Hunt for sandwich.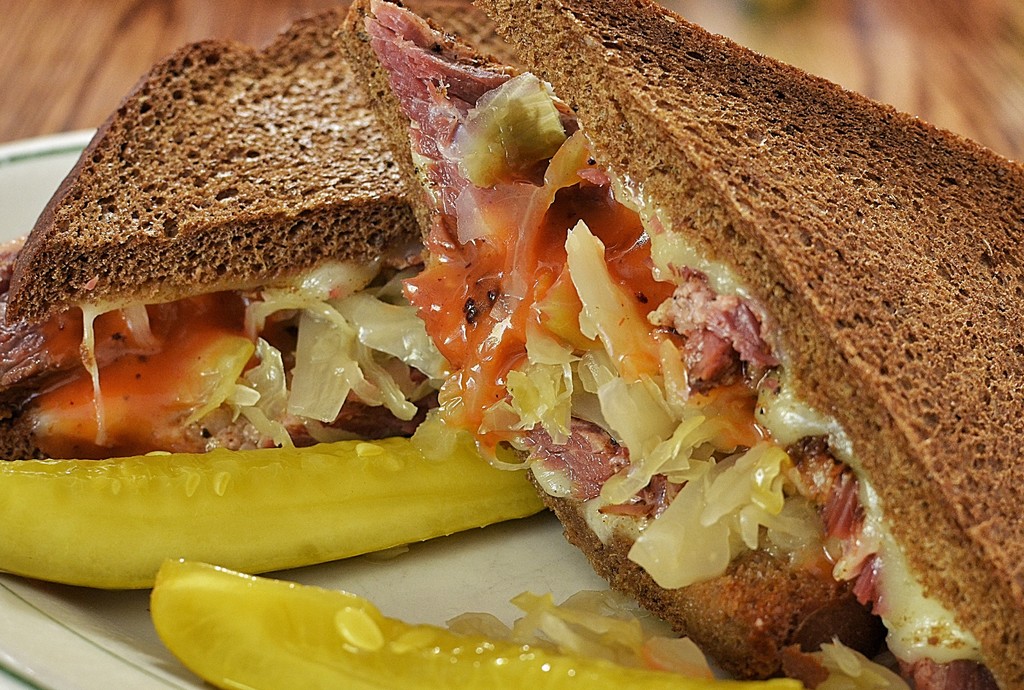
Hunted down at 335:0:1023:689.
